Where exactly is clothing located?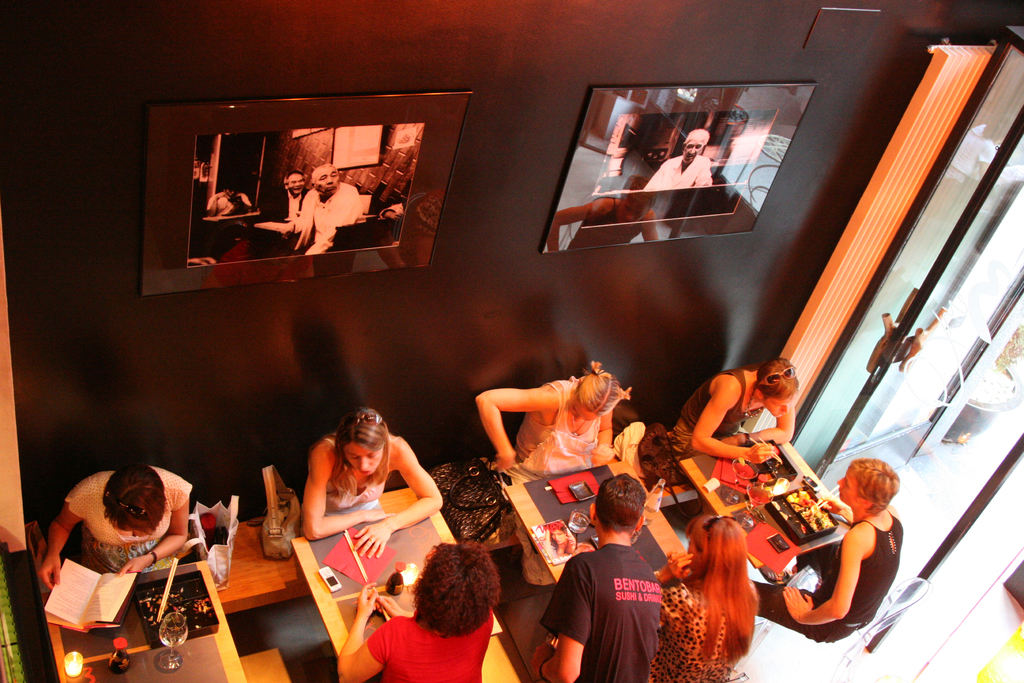
Its bounding box is [272,187,307,229].
